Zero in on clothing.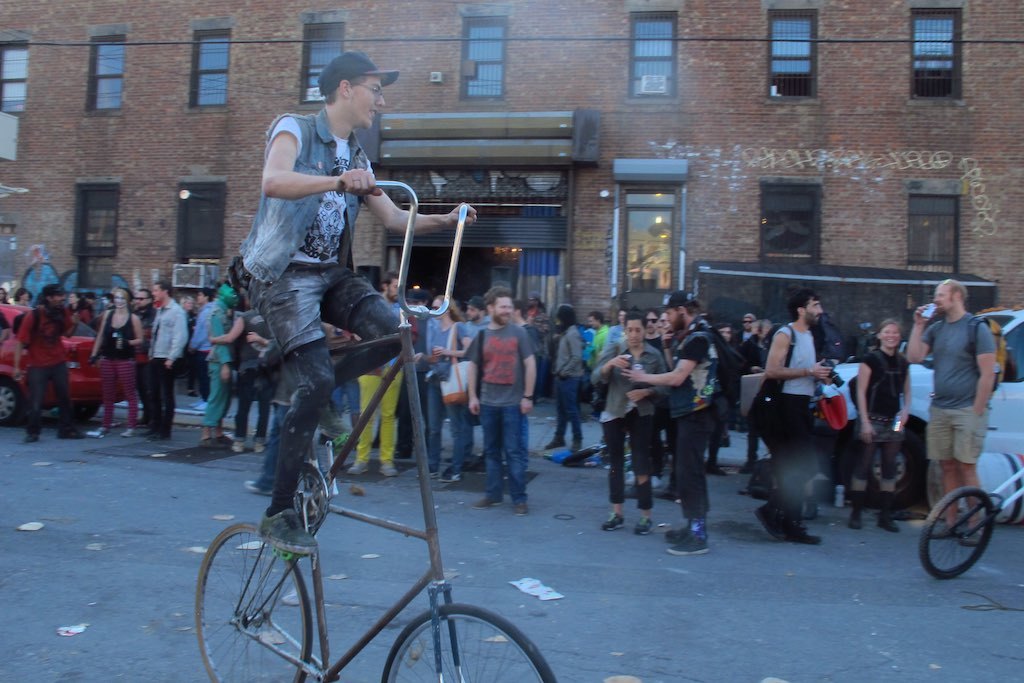
Zeroed in: detection(91, 303, 145, 431).
